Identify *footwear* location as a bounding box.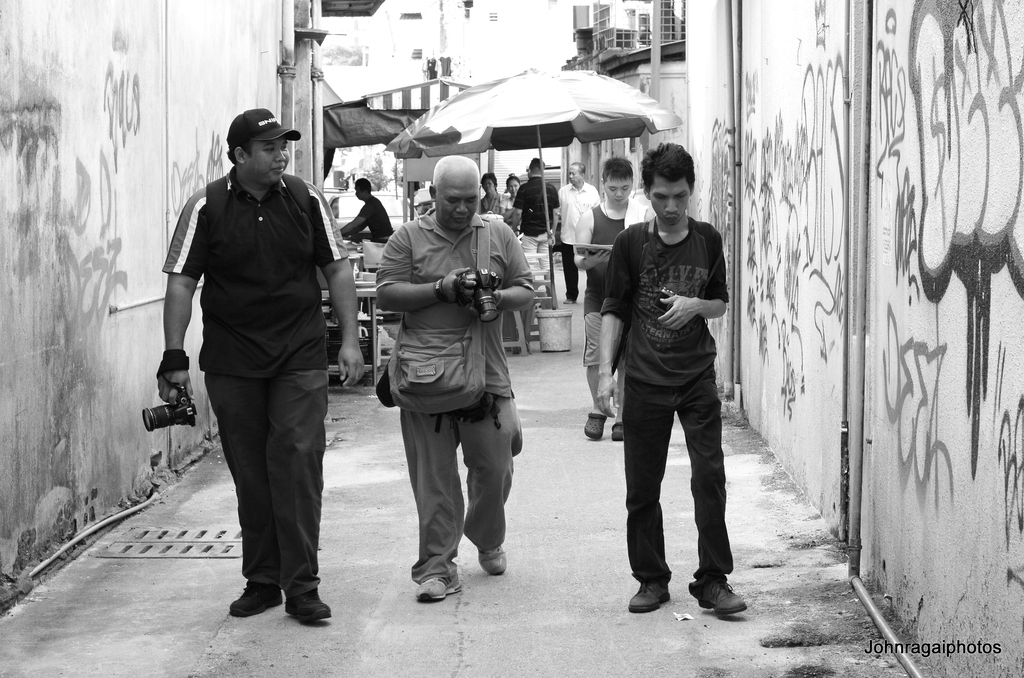
x1=478 y1=544 x2=508 y2=575.
